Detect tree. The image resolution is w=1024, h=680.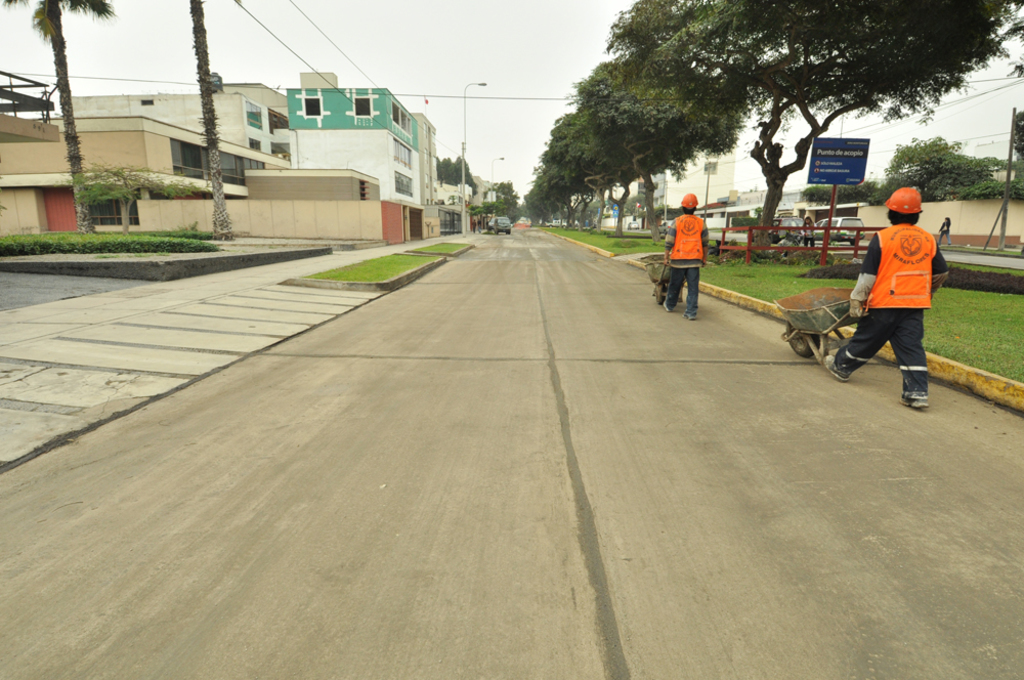
l=435, t=157, r=462, b=187.
